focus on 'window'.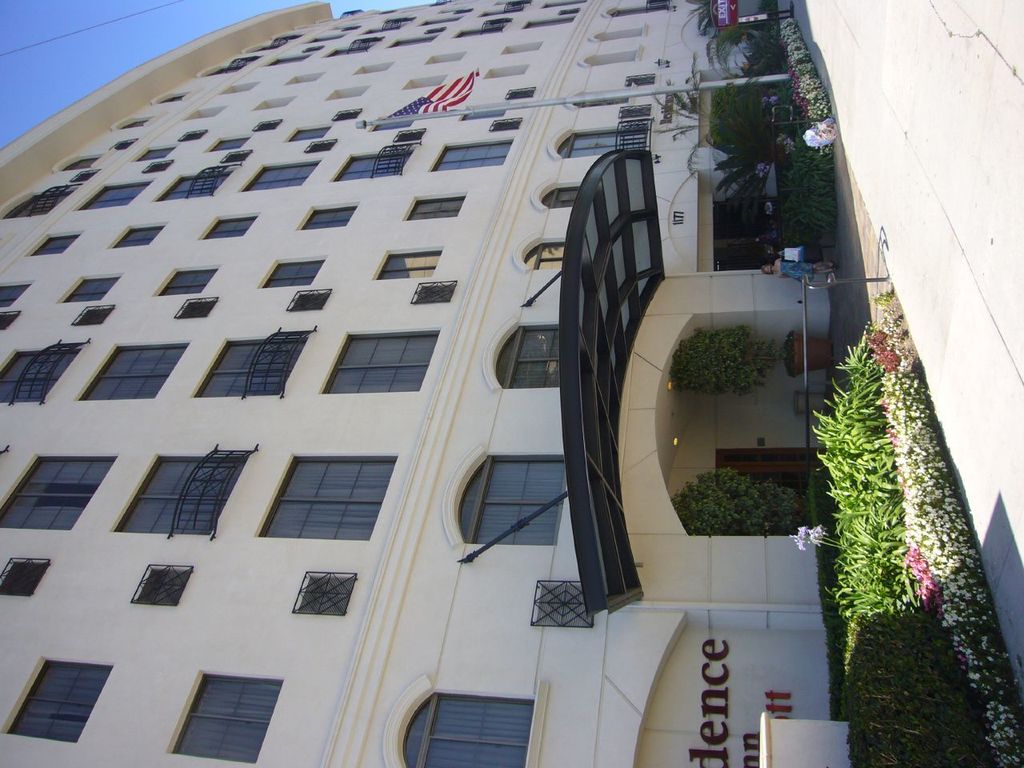
Focused at [0, 454, 118, 530].
